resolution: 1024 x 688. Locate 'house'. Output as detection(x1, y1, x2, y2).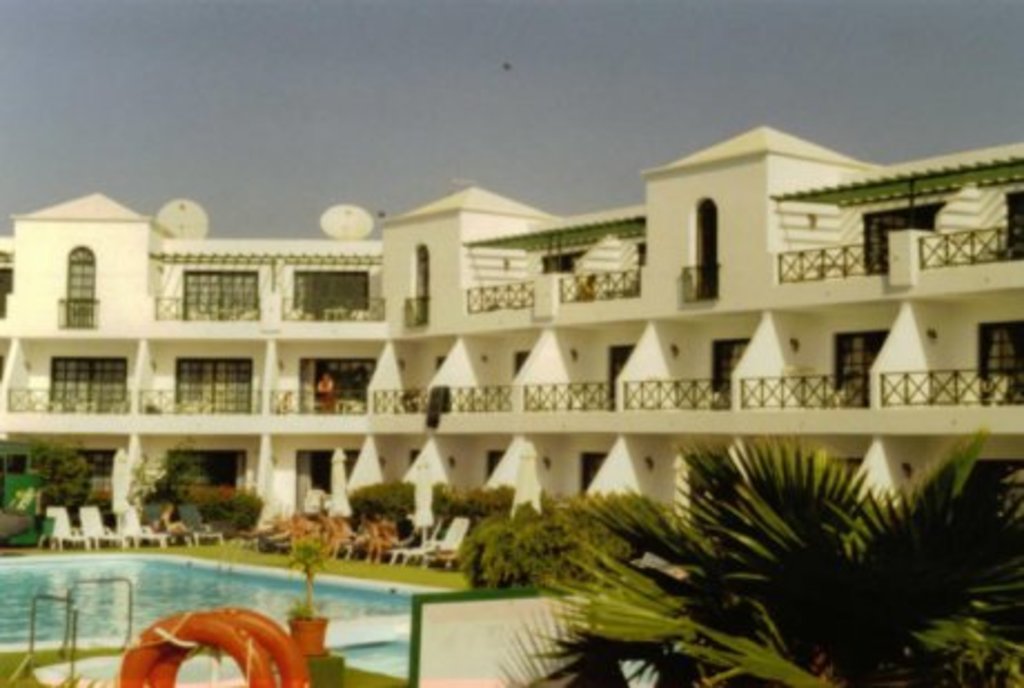
detection(18, 127, 1017, 586).
